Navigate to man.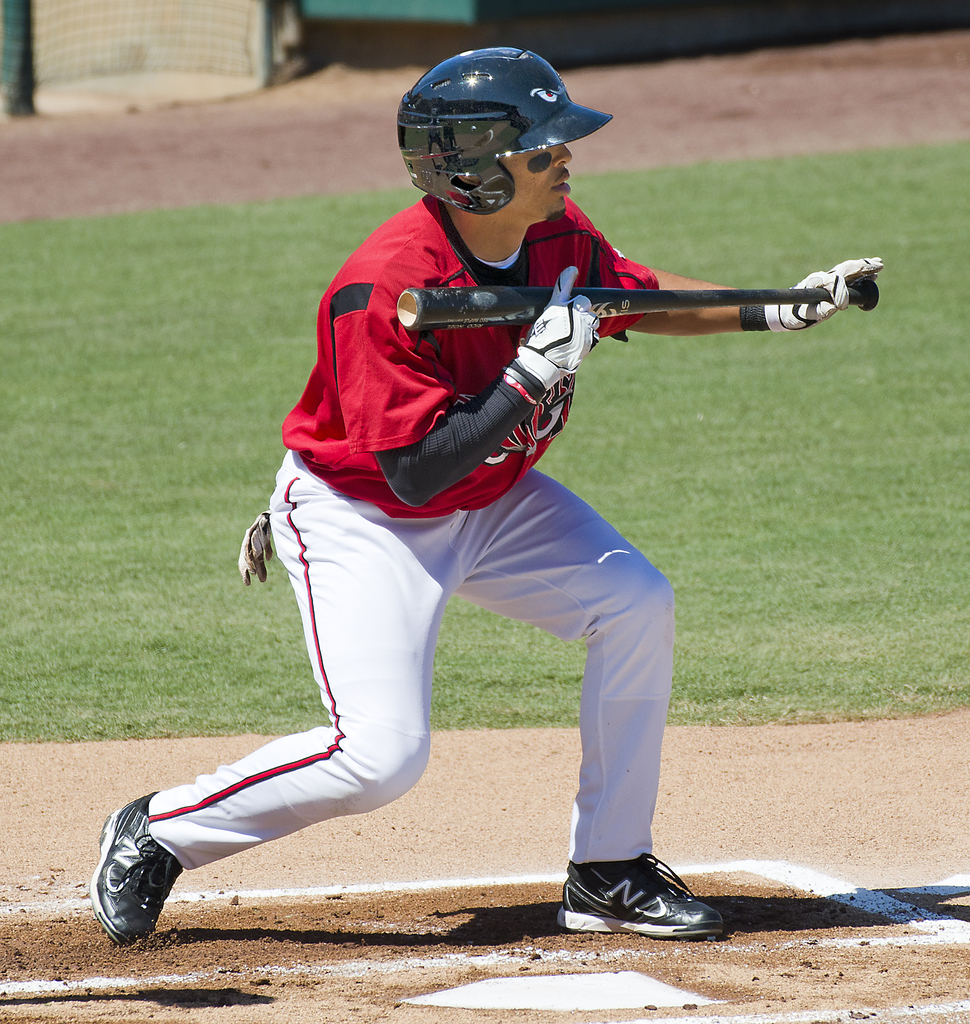
Navigation target: [left=127, top=75, right=823, bottom=965].
